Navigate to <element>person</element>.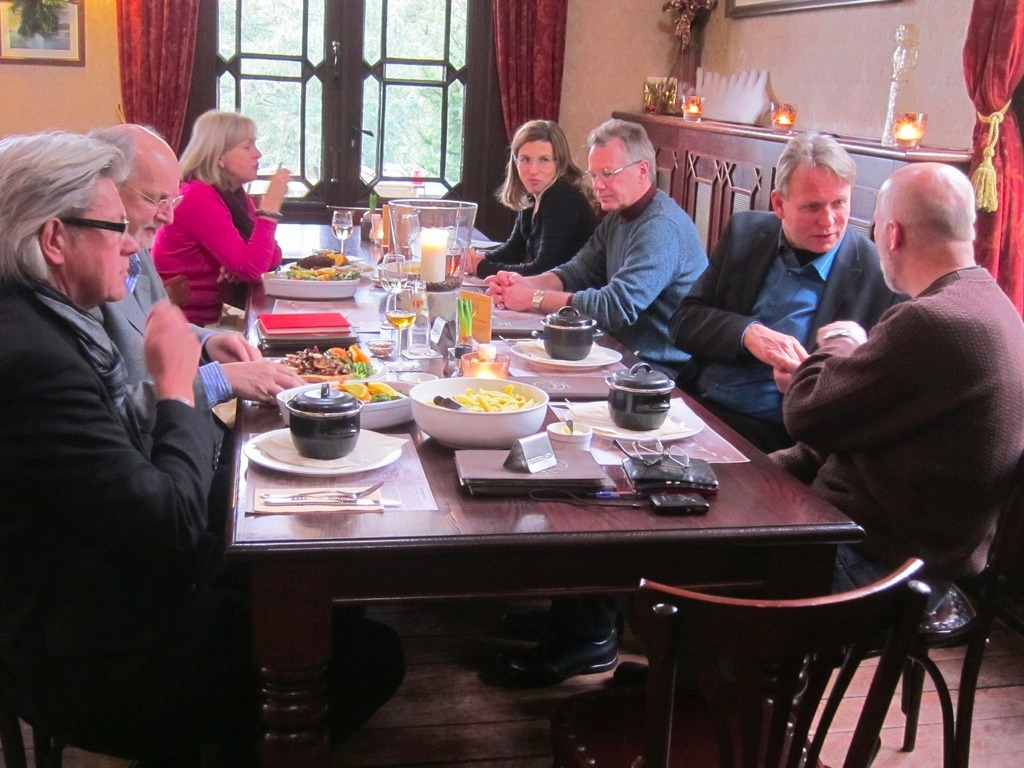
Navigation target: {"left": 464, "top": 122, "right": 593, "bottom": 278}.
